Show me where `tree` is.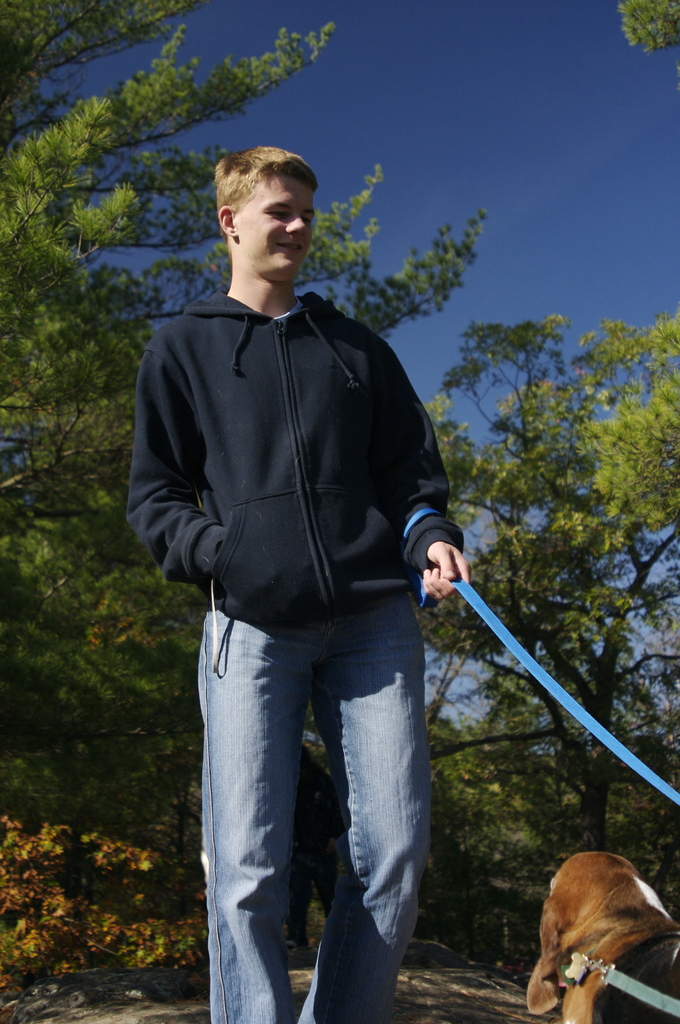
`tree` is at rect(410, 308, 679, 879).
